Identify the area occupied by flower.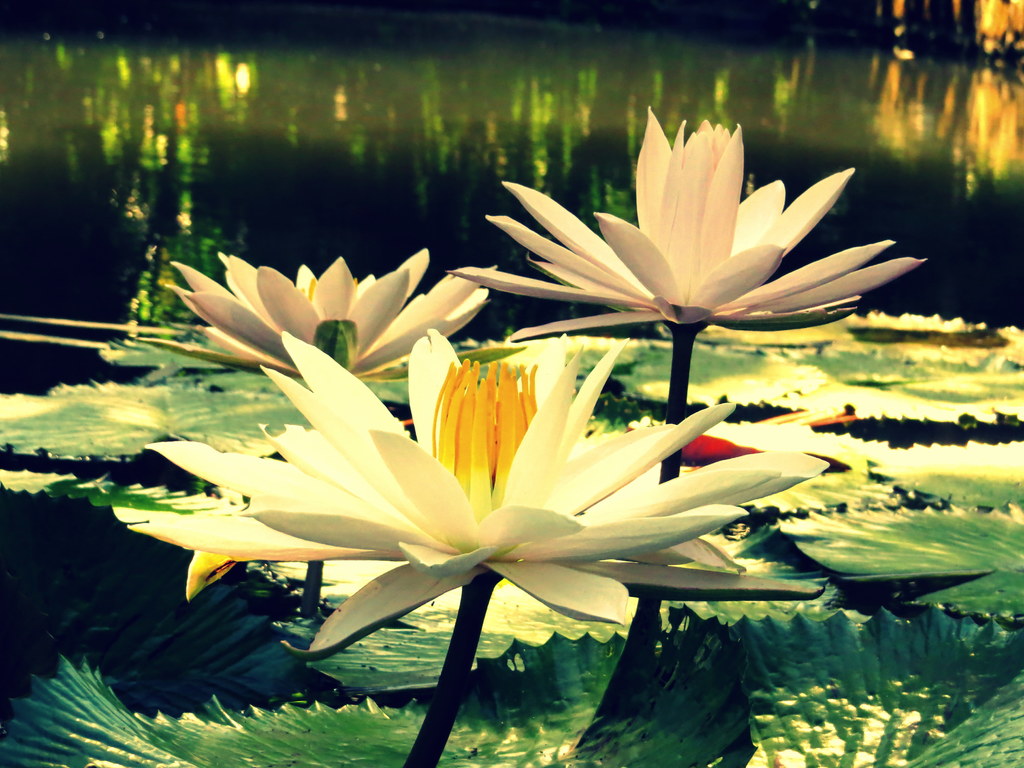
Area: 127/341/825/634.
